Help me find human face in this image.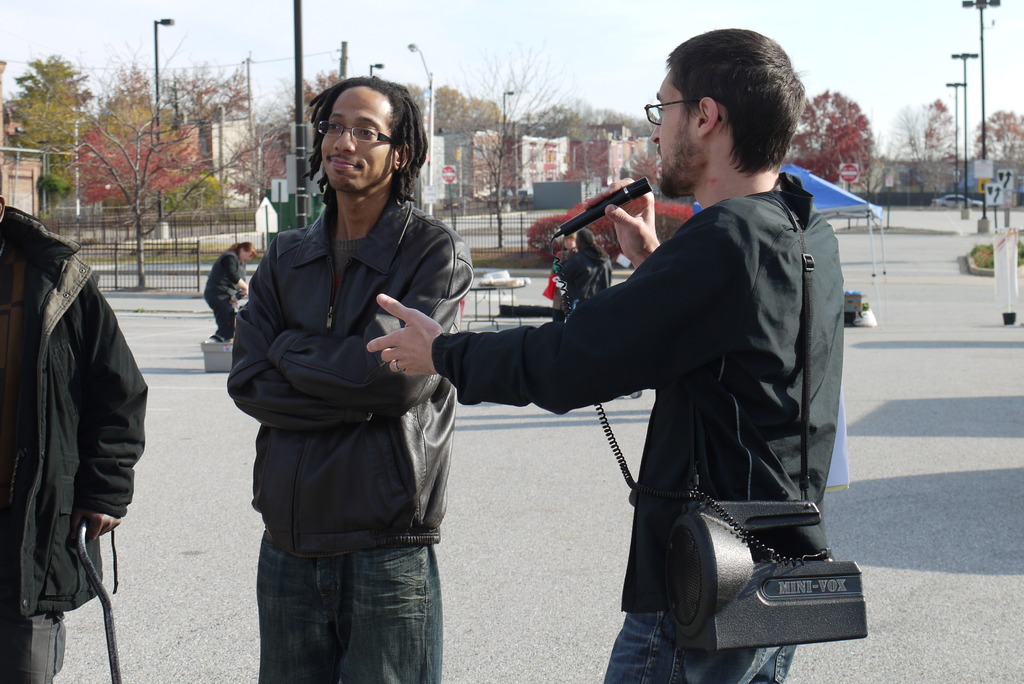
Found it: <bbox>321, 83, 394, 188</bbox>.
